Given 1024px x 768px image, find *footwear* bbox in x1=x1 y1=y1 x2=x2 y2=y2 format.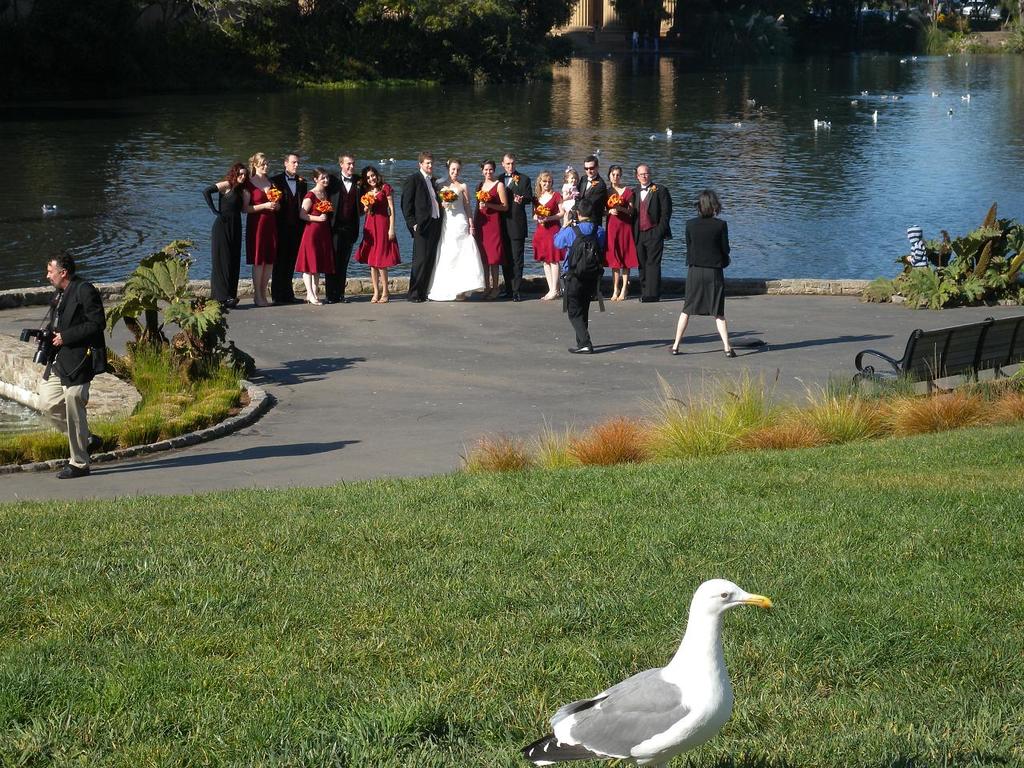
x1=88 y1=434 x2=104 y2=455.
